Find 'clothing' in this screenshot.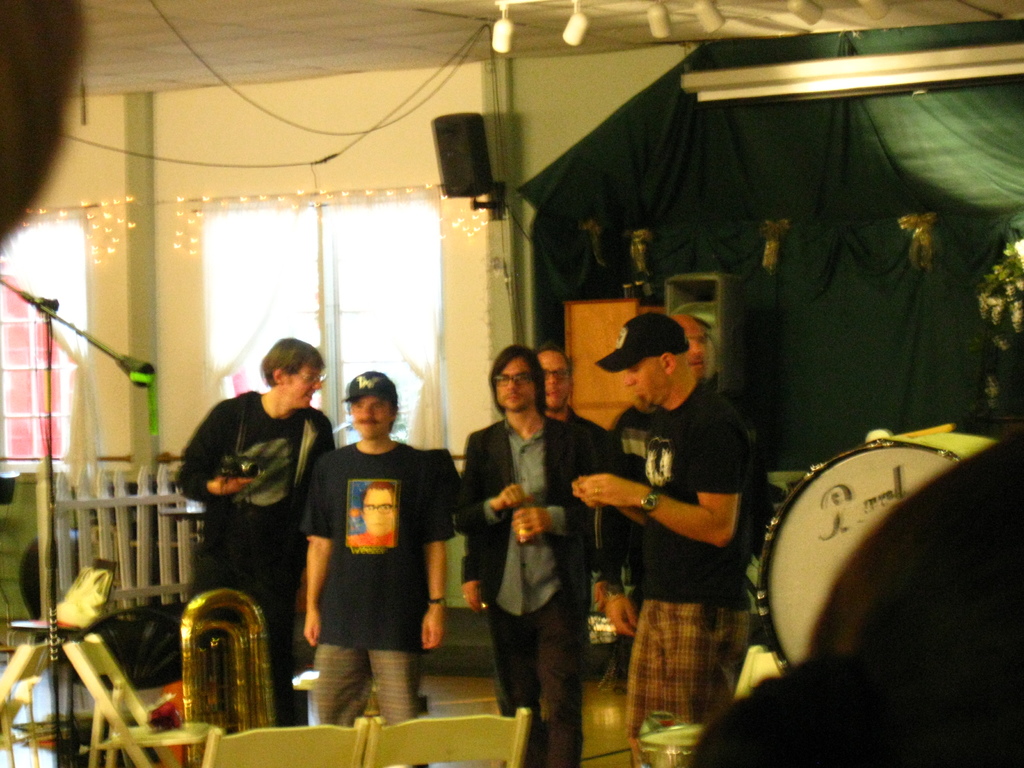
The bounding box for 'clothing' is [465, 402, 579, 767].
